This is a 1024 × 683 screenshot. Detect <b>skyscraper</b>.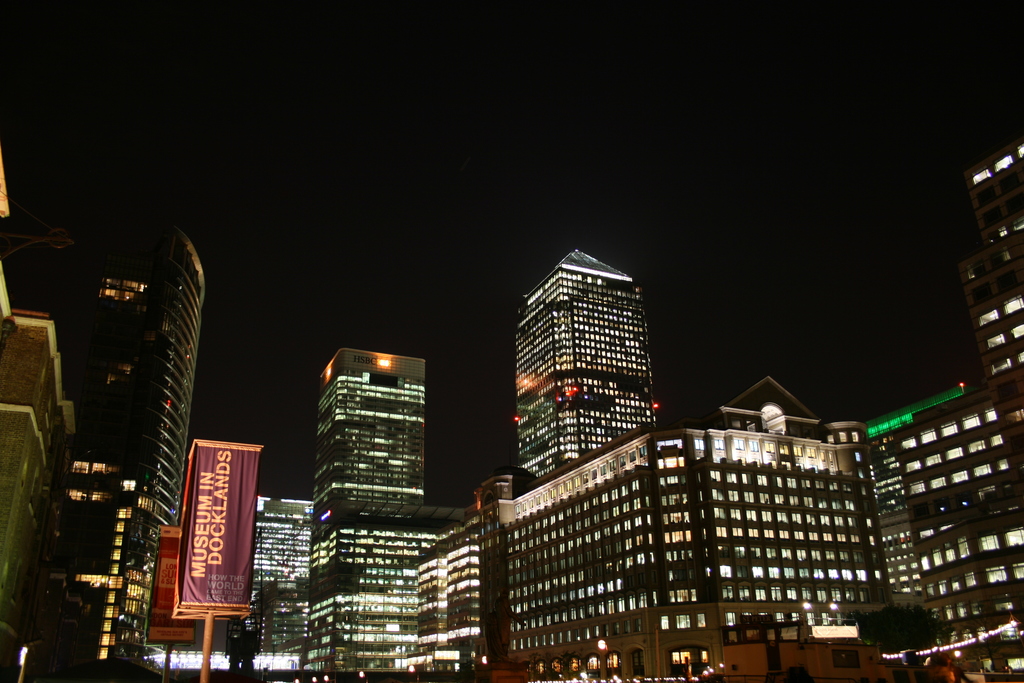
pyautogui.locateOnScreen(228, 494, 310, 682).
